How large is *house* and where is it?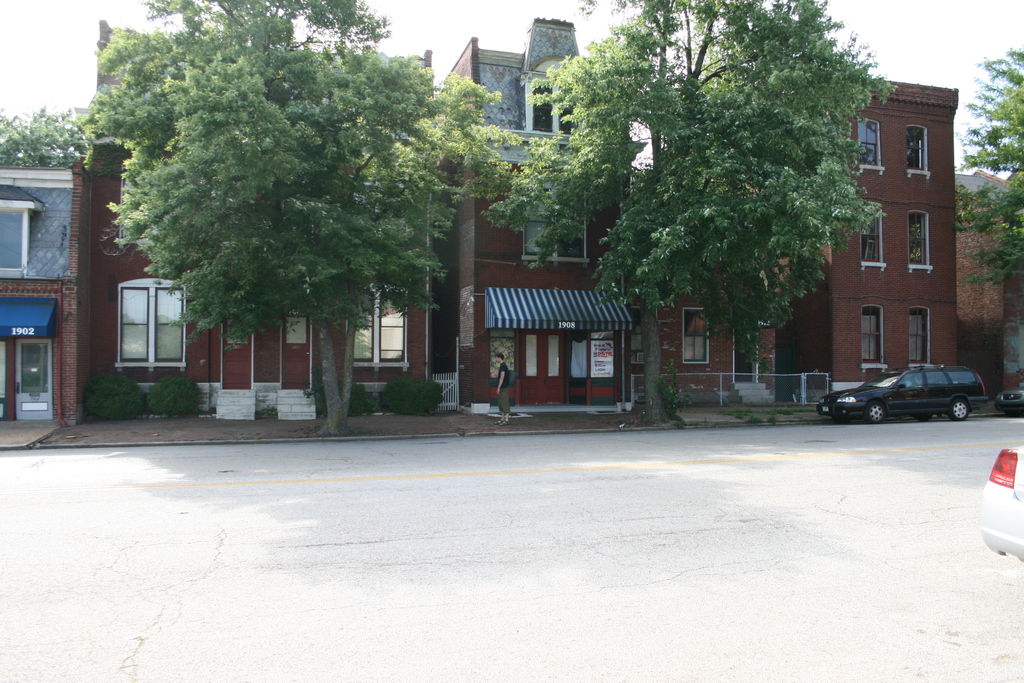
Bounding box: <bbox>438, 9, 964, 418</bbox>.
